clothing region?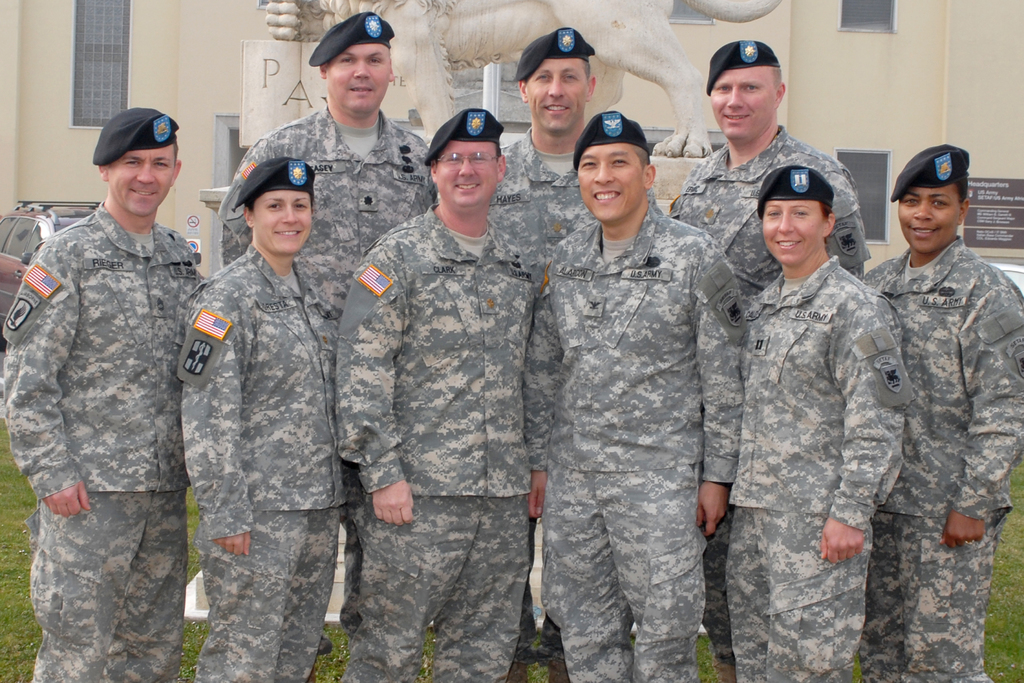
l=483, t=131, r=668, b=276
